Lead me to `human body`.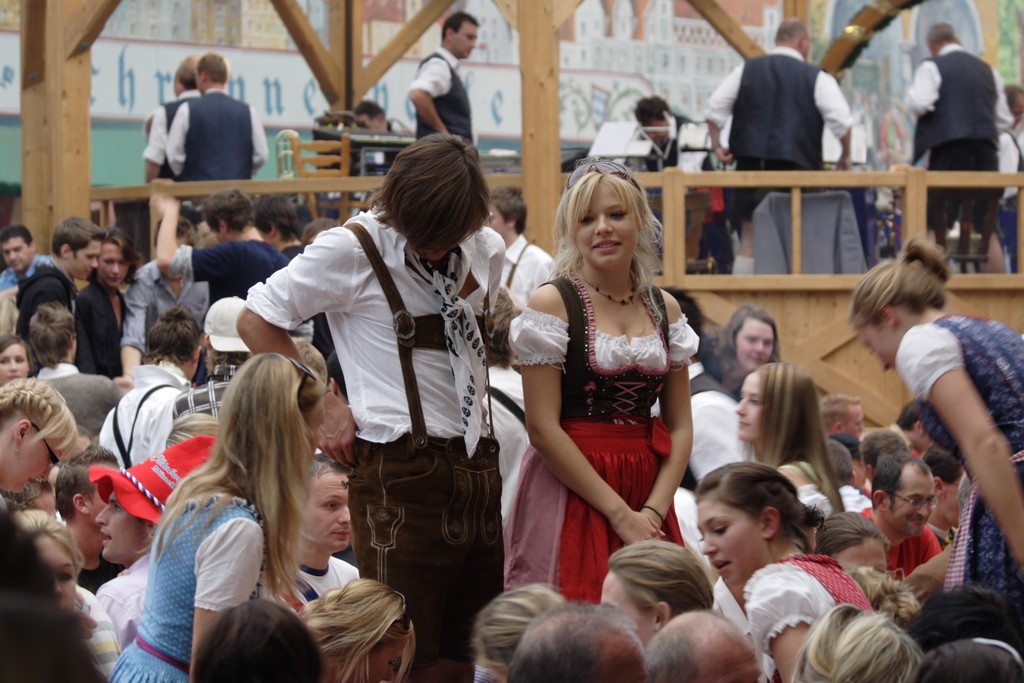
Lead to x1=669 y1=283 x2=751 y2=488.
